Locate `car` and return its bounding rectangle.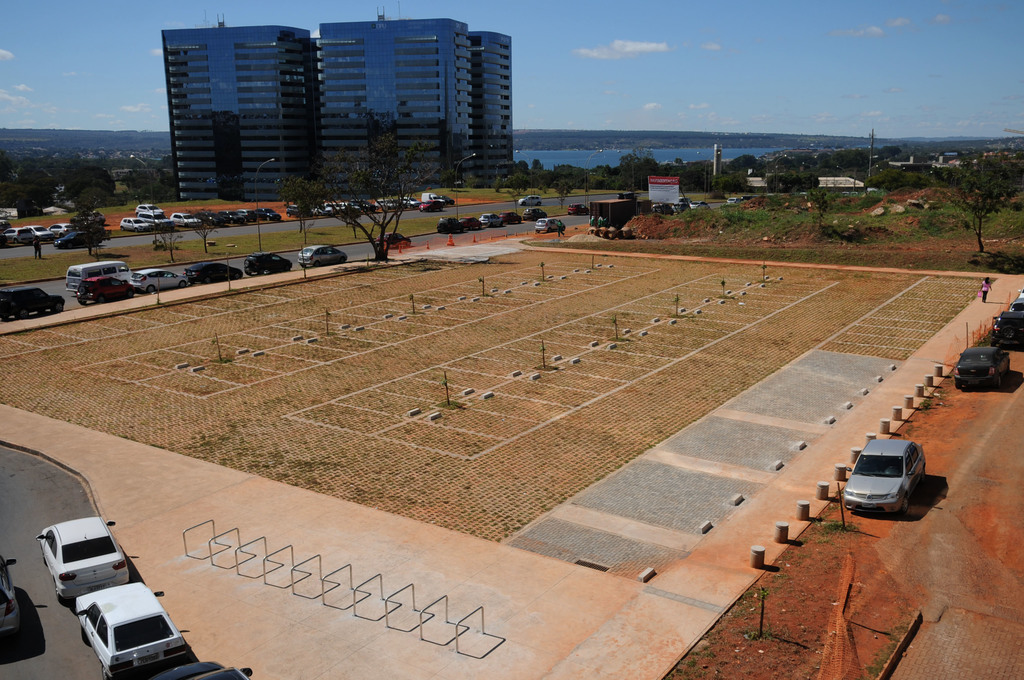
rect(35, 522, 120, 598).
